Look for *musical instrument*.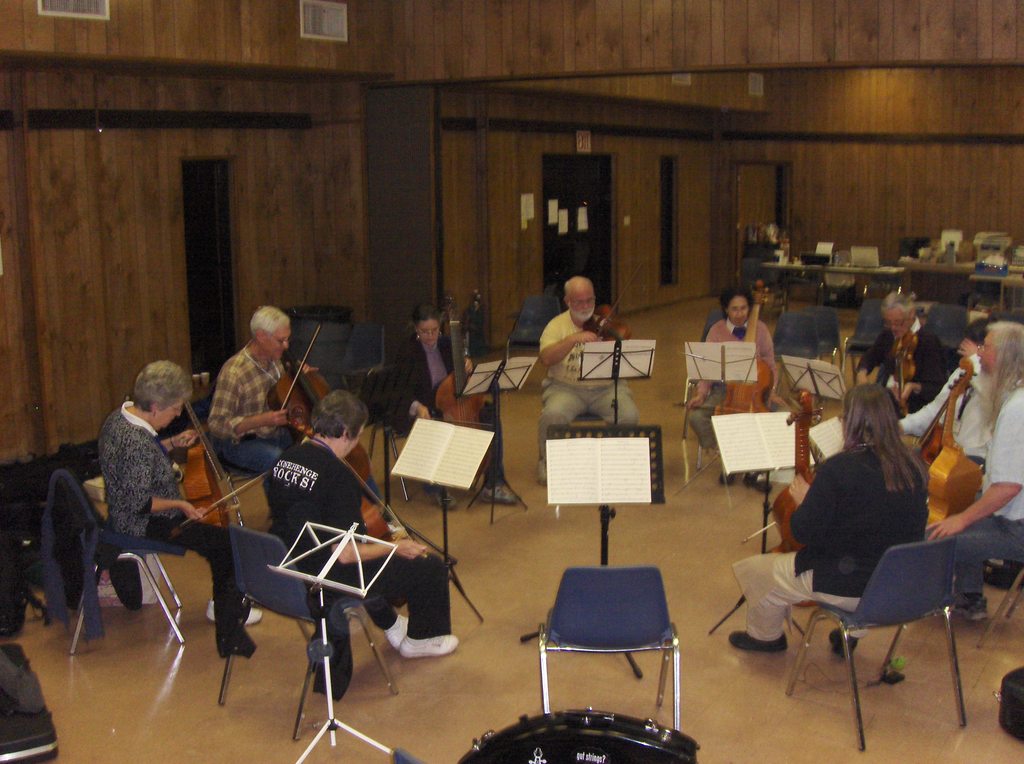
Found: [left=300, top=430, right=463, bottom=579].
